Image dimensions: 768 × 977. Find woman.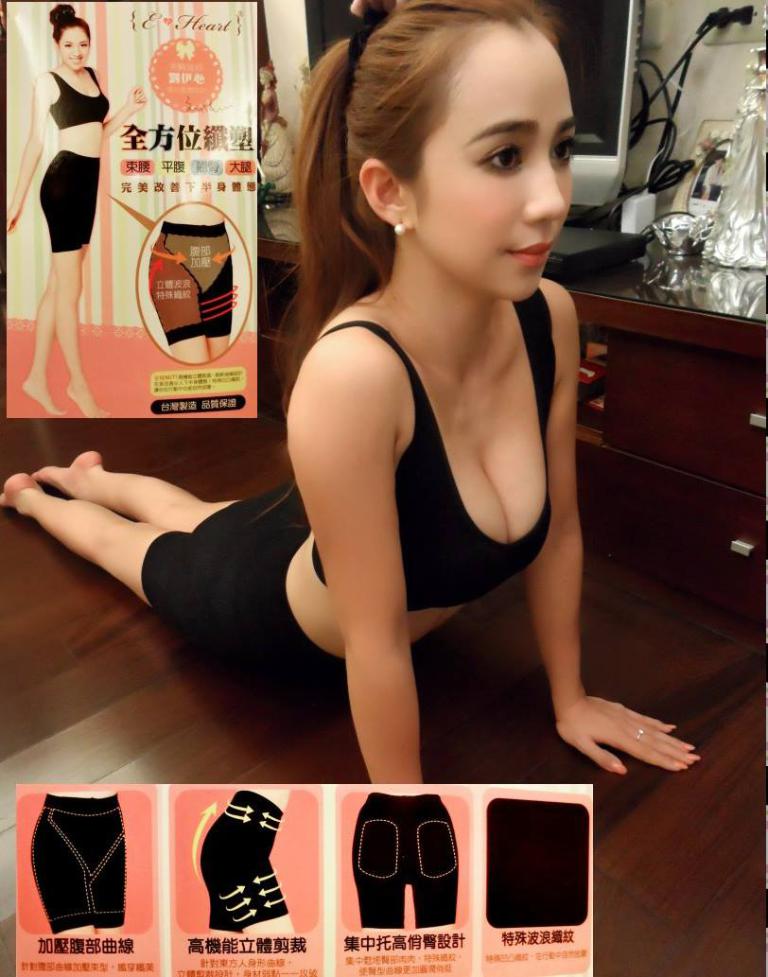
16,10,116,382.
